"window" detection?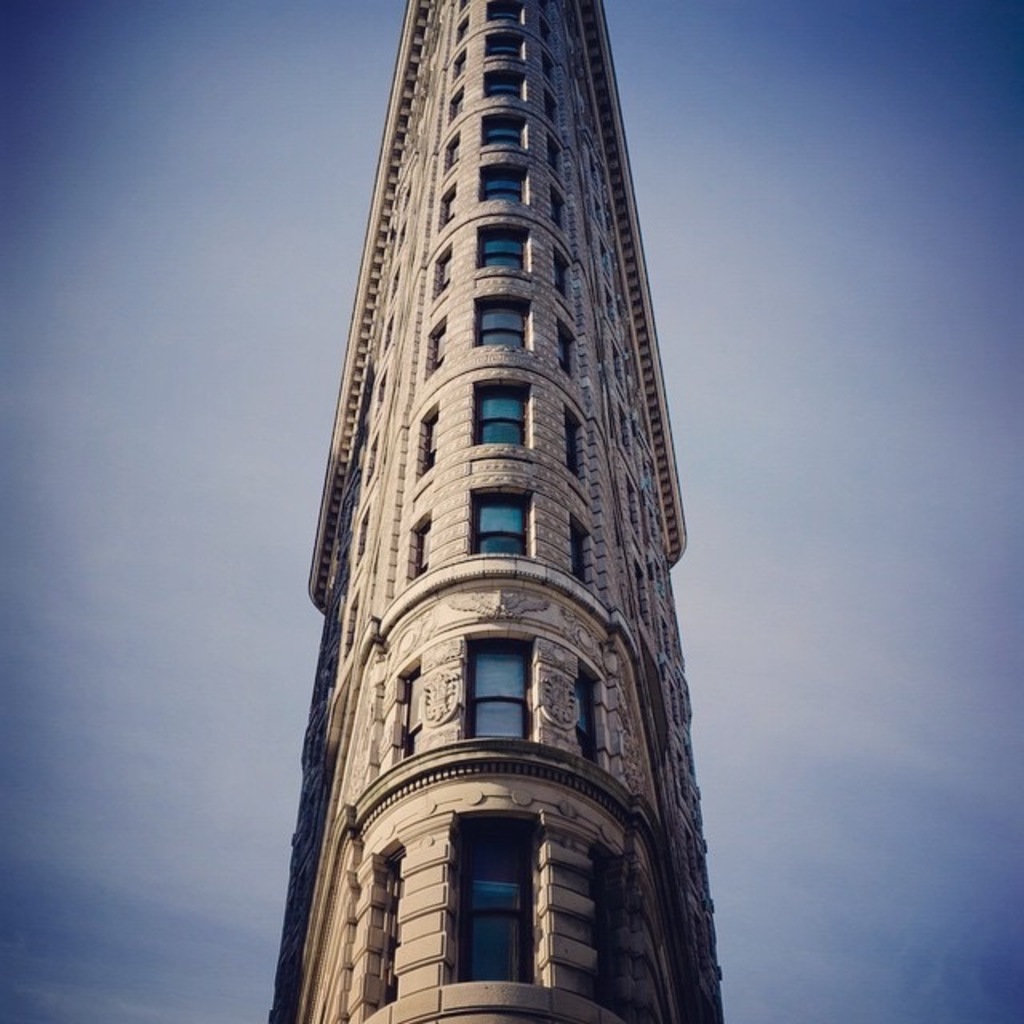
472/640/530/733
